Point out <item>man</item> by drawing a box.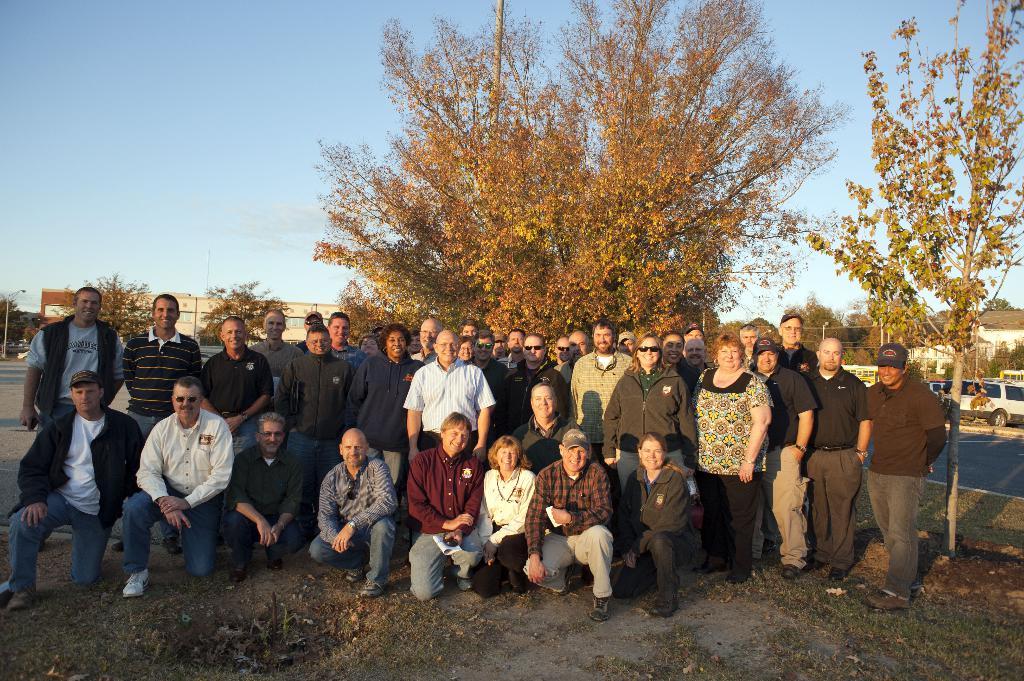
499/332/524/372.
